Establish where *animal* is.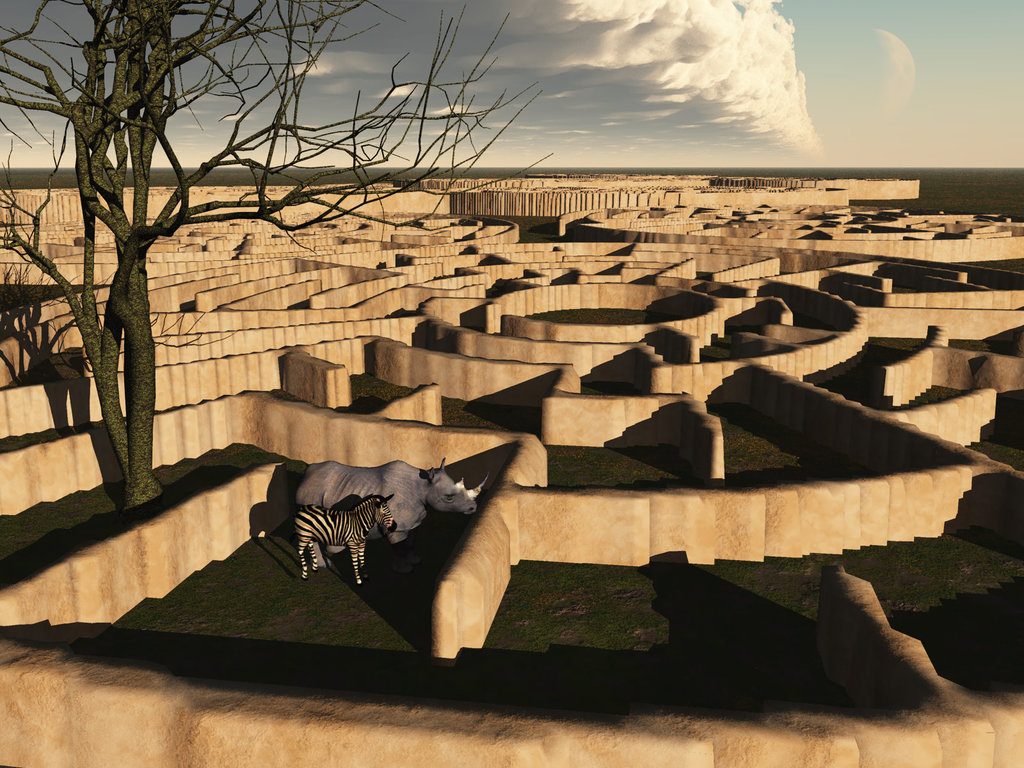
Established at 283 456 489 548.
